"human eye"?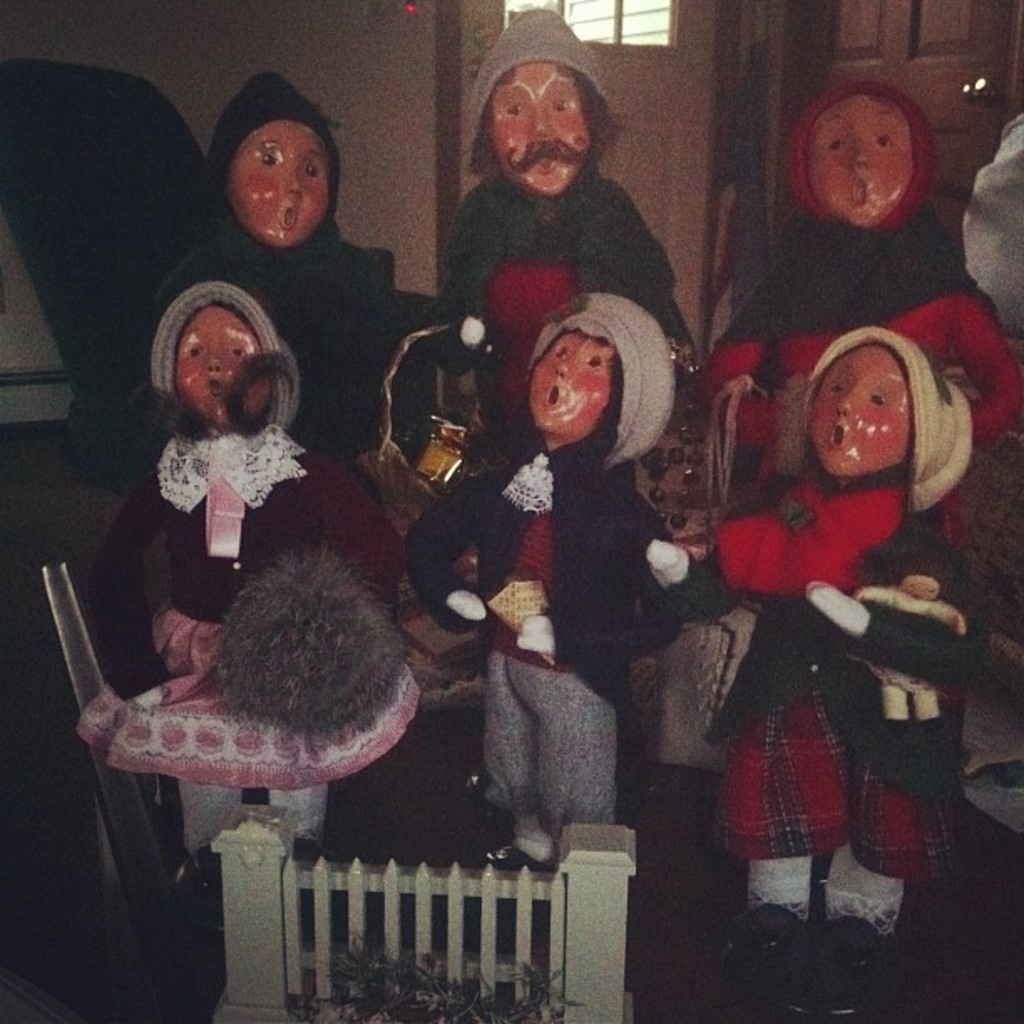
(870, 388, 885, 407)
